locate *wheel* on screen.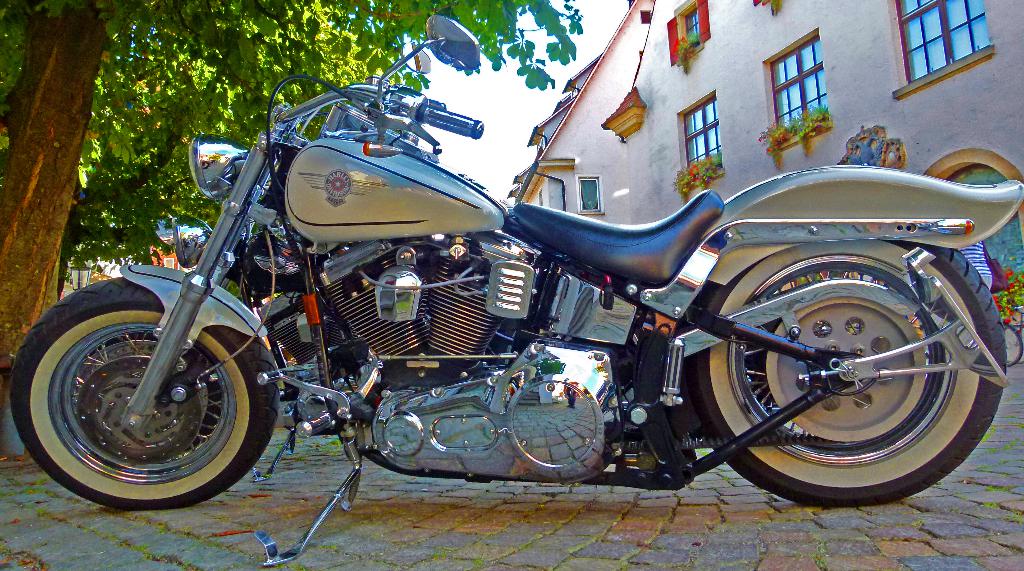
On screen at bbox(10, 277, 283, 510).
